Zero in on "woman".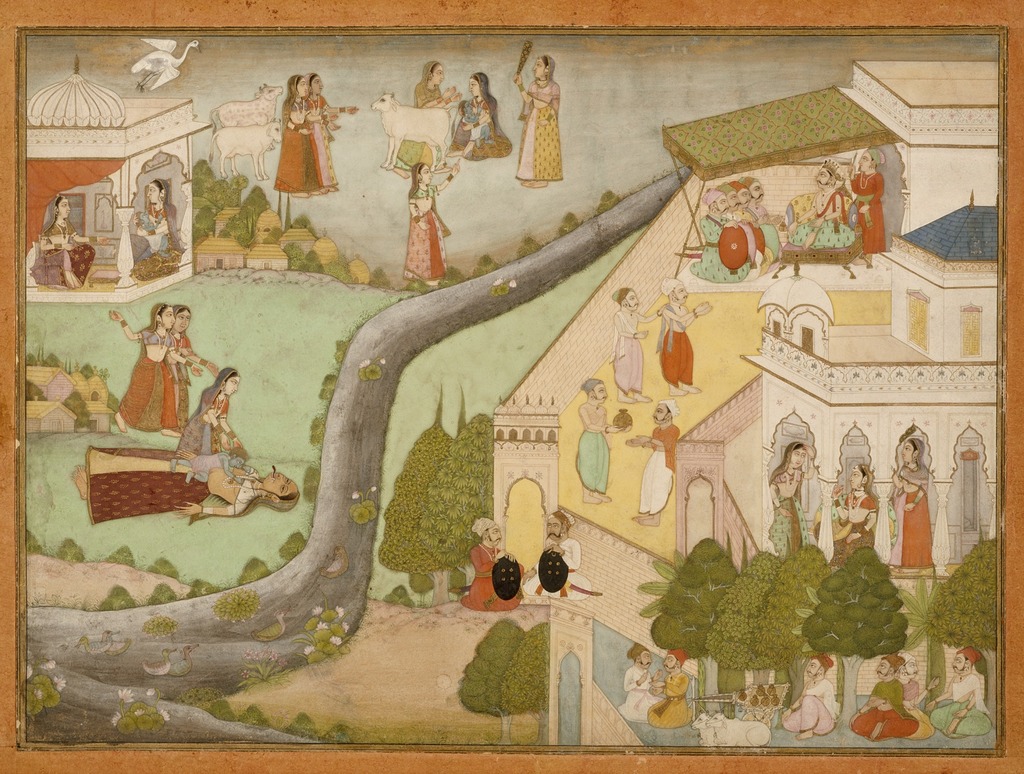
Zeroed in: x1=92 y1=291 x2=184 y2=438.
